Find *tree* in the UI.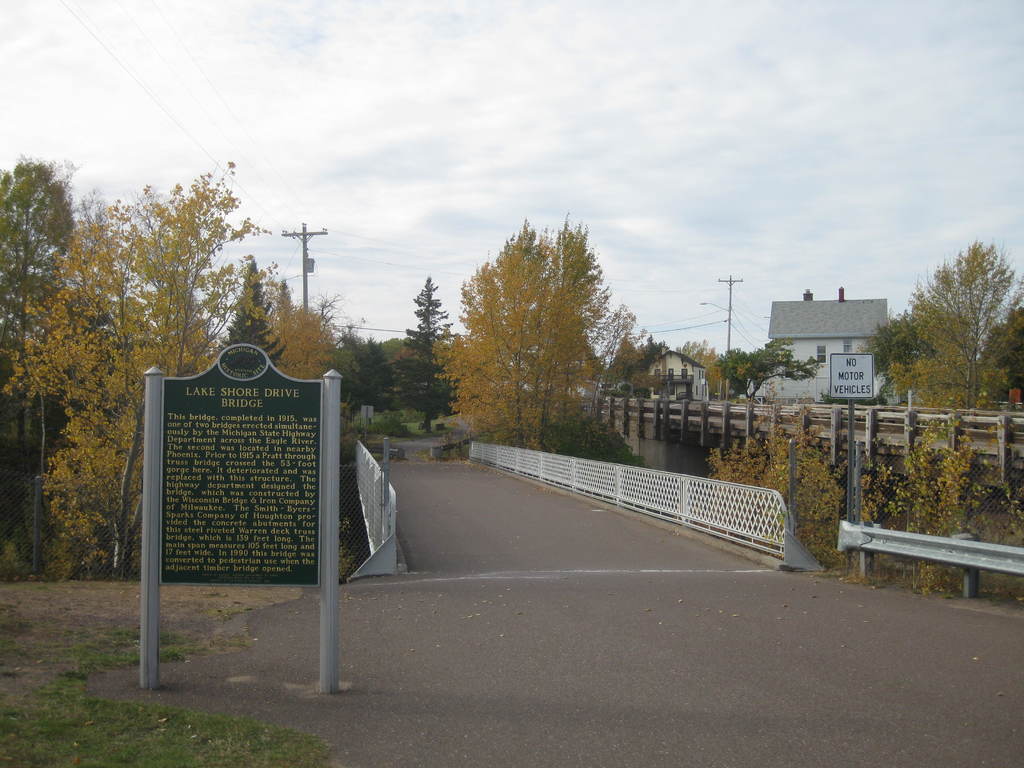
UI element at (left=981, top=276, right=1023, bottom=407).
